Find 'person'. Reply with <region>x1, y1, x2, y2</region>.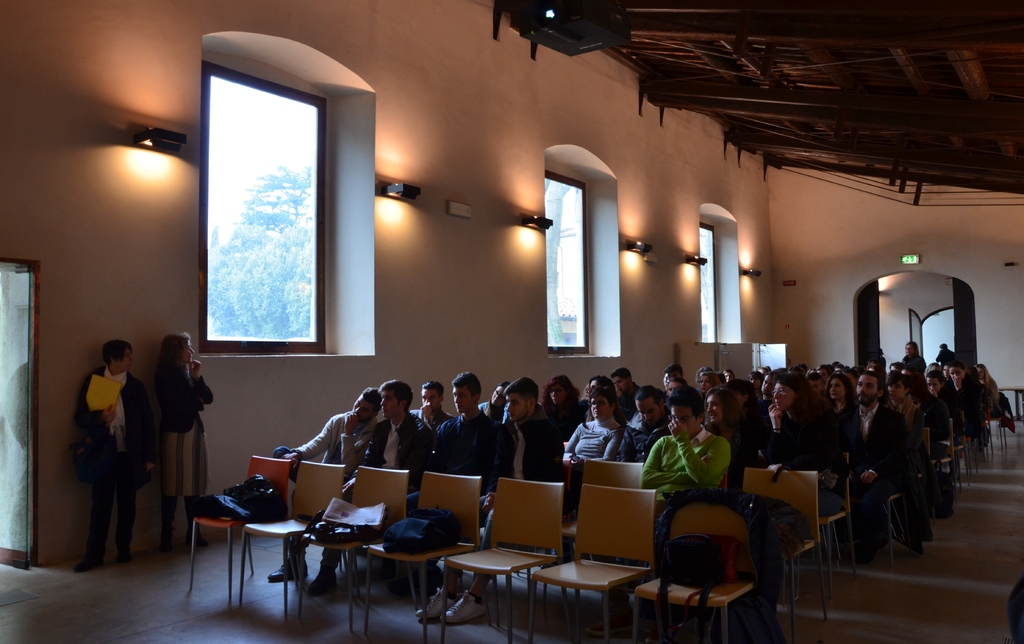
<region>271, 382, 376, 603</region>.
